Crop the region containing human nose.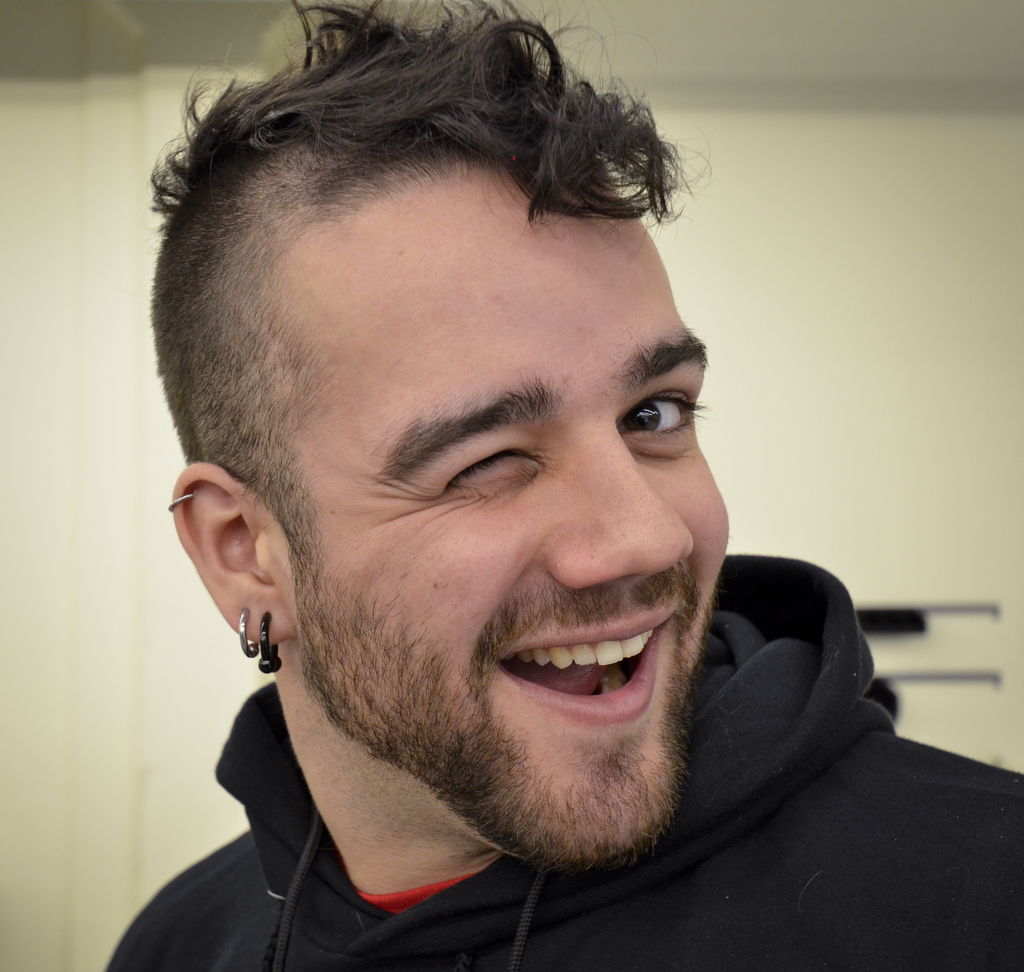
Crop region: 545:434:687:591.
